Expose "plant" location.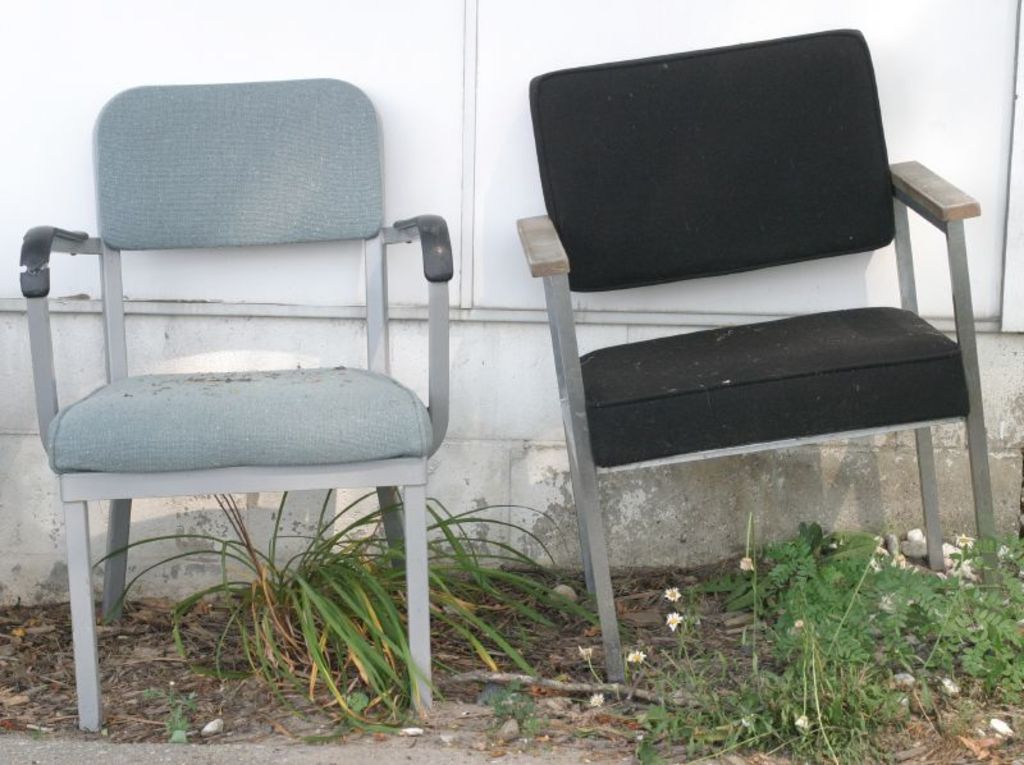
Exposed at 567,513,1023,764.
